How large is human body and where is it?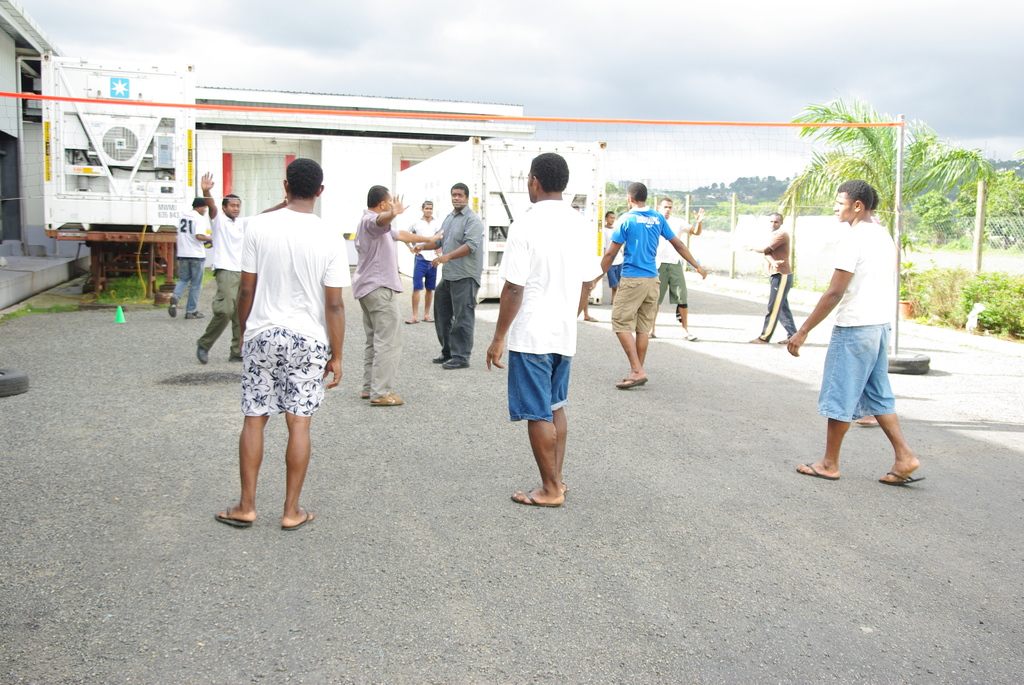
Bounding box: {"x1": 432, "y1": 187, "x2": 478, "y2": 366}.
